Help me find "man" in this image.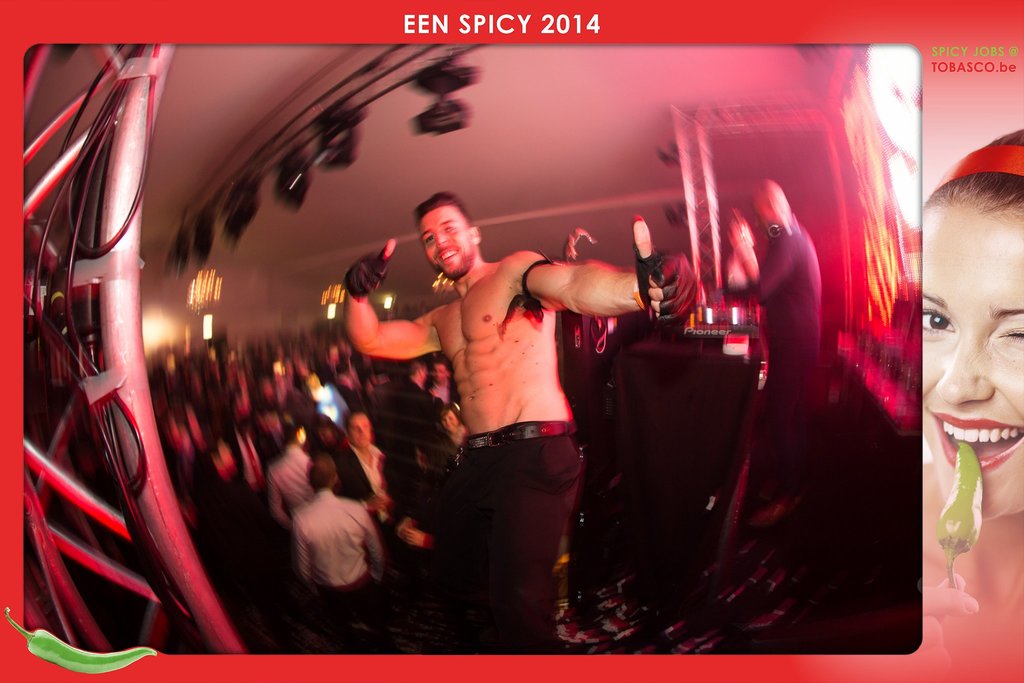
Found it: <region>371, 198, 637, 611</region>.
